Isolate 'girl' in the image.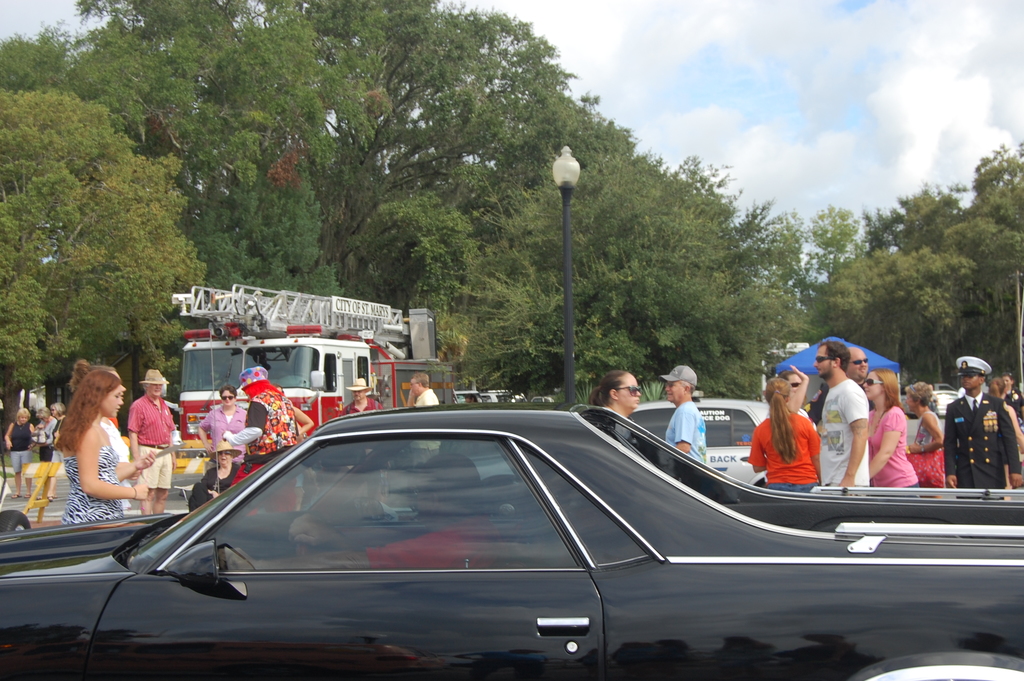
Isolated region: Rect(54, 364, 148, 519).
